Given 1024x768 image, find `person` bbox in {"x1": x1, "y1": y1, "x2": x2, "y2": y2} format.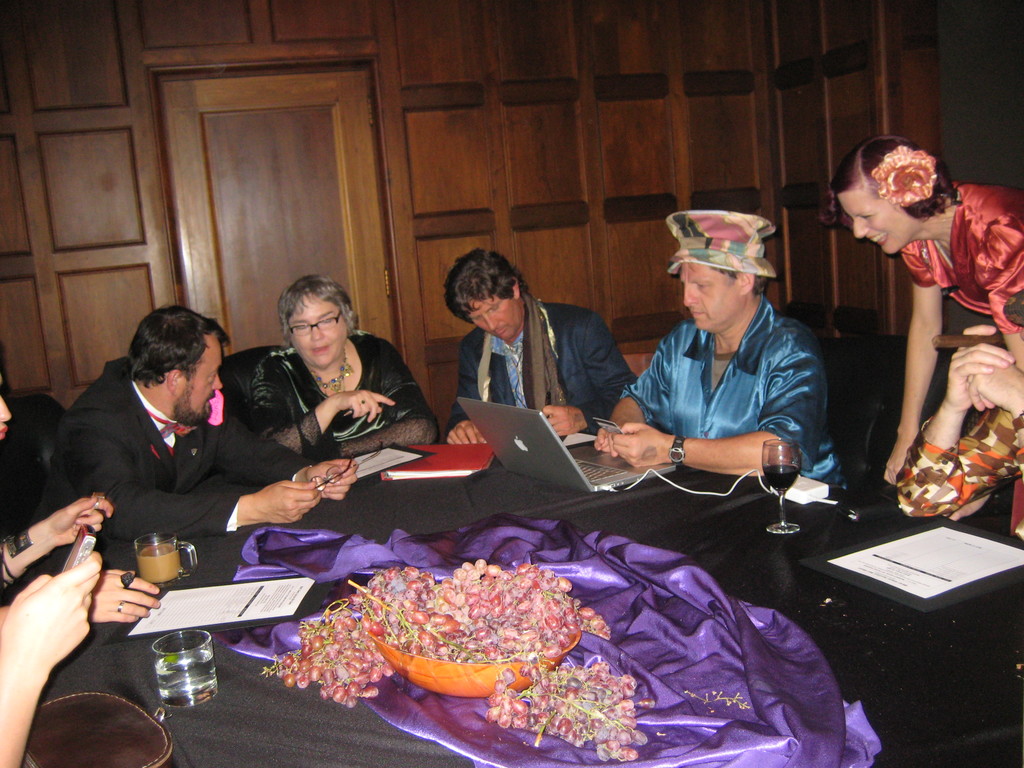
{"x1": 24, "y1": 312, "x2": 361, "y2": 570}.
